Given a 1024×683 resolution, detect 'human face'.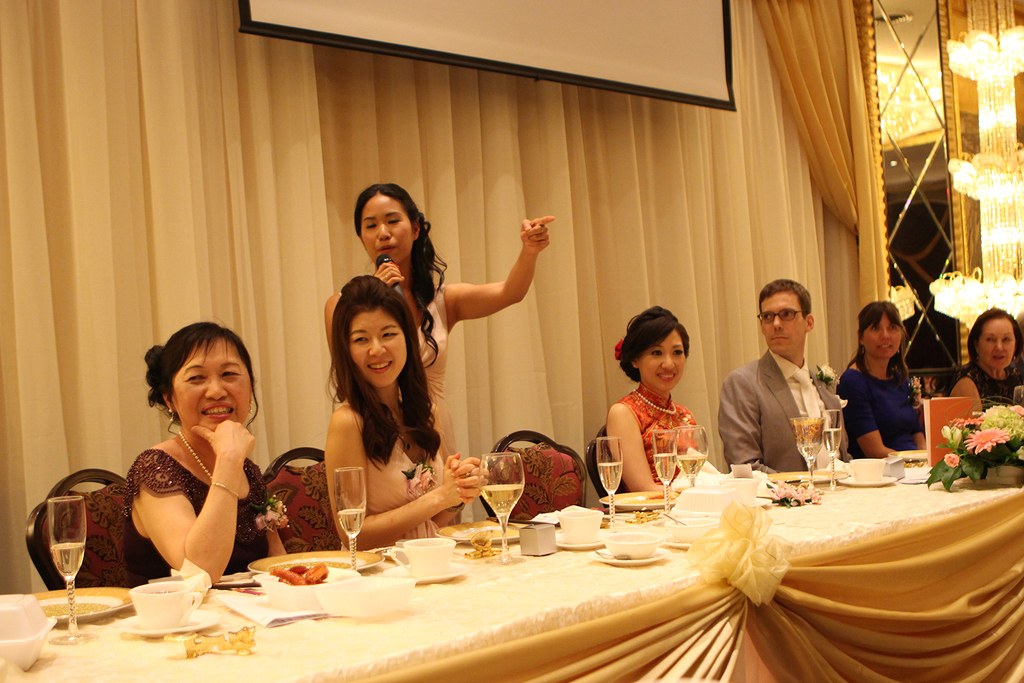
(x1=358, y1=190, x2=416, y2=262).
